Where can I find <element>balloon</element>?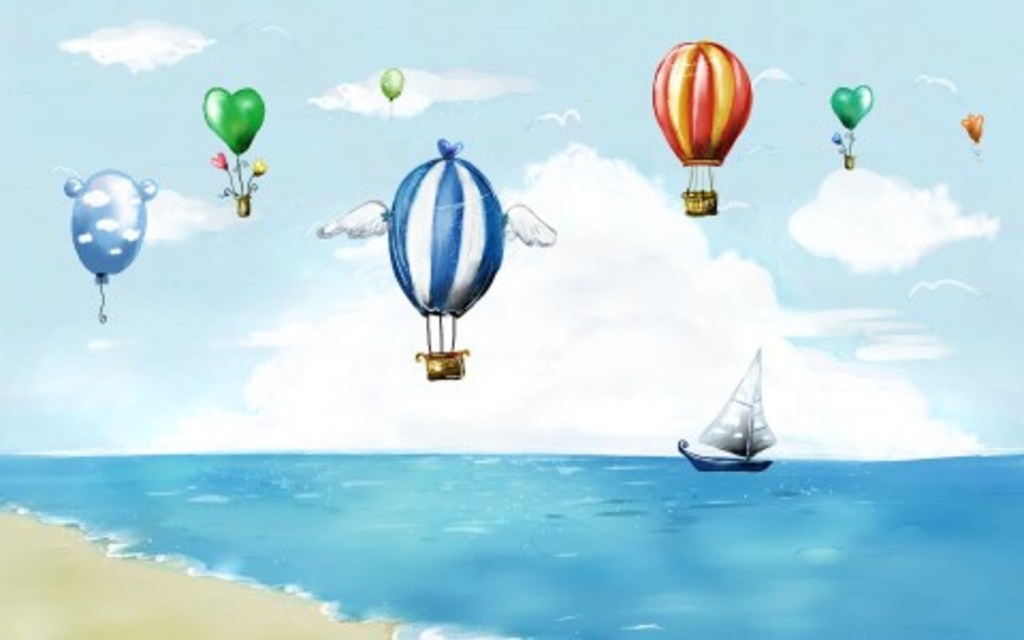
You can find it at BBox(960, 115, 983, 141).
